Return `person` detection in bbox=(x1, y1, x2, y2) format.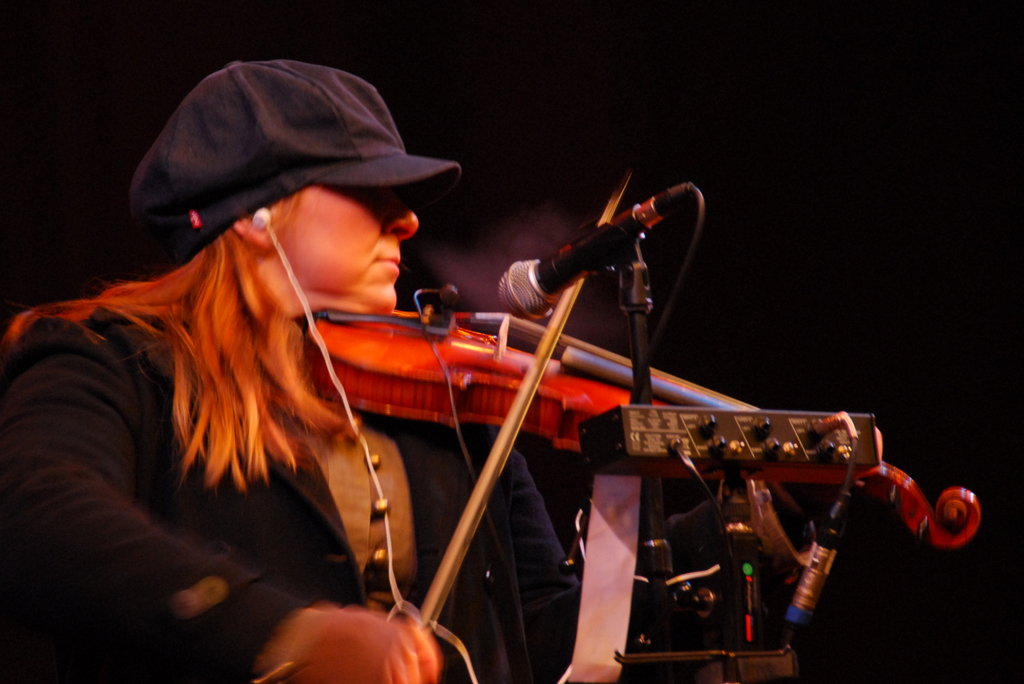
bbox=(116, 94, 781, 670).
